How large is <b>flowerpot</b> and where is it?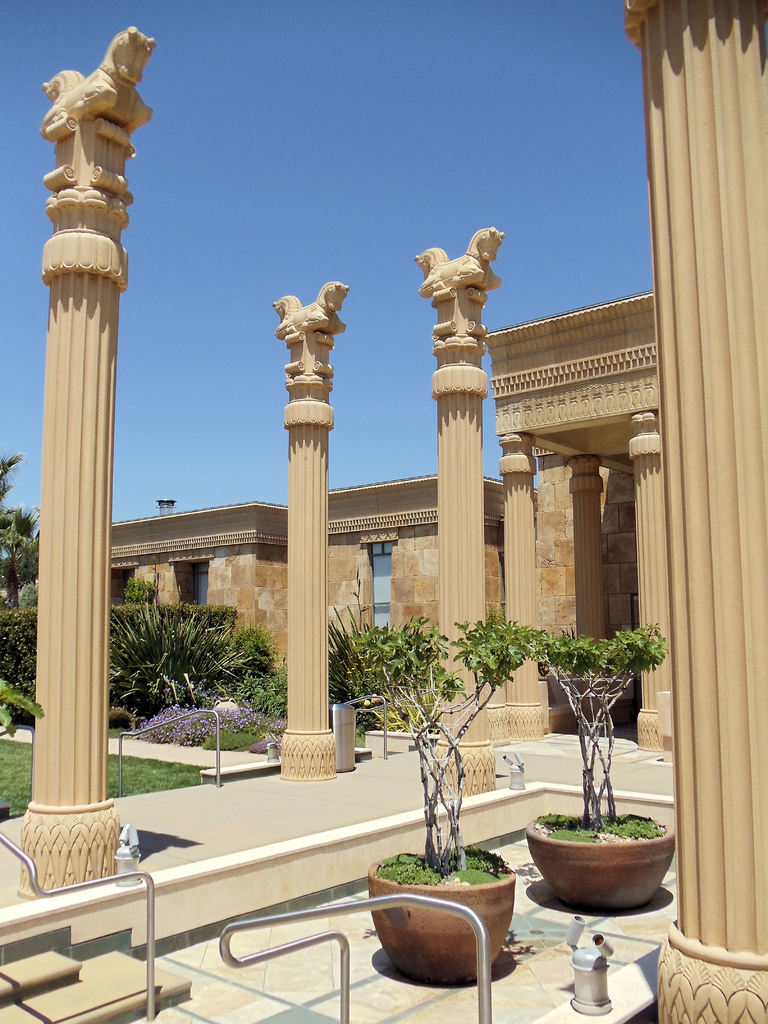
Bounding box: left=367, top=847, right=515, bottom=987.
